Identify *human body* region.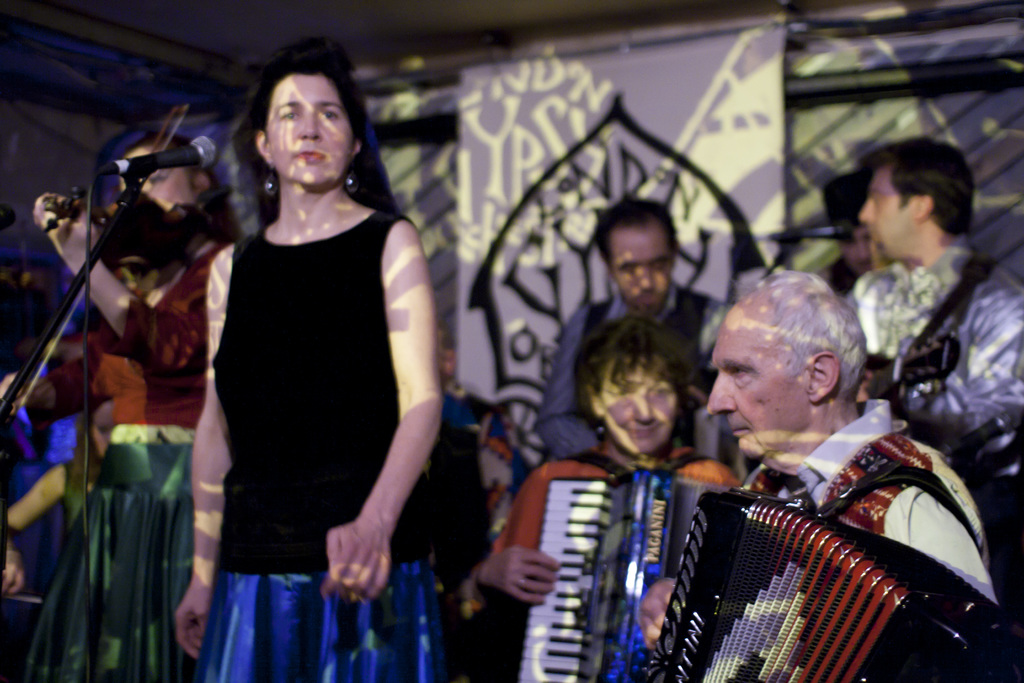
Region: [left=836, top=233, right=1023, bottom=490].
